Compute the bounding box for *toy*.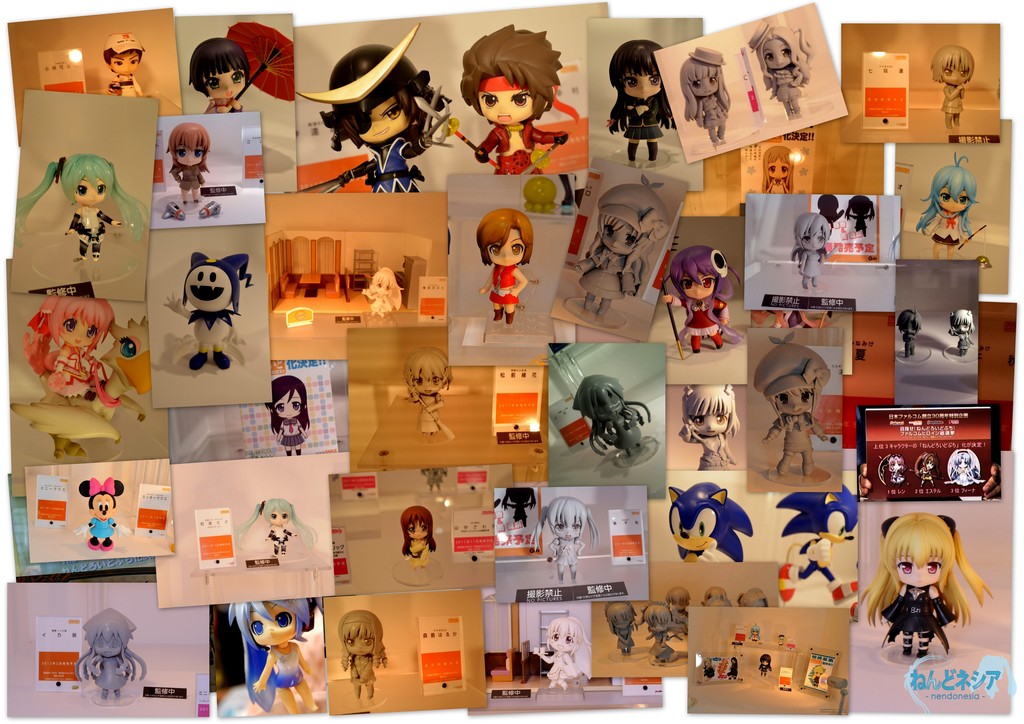
left=701, top=586, right=735, bottom=611.
